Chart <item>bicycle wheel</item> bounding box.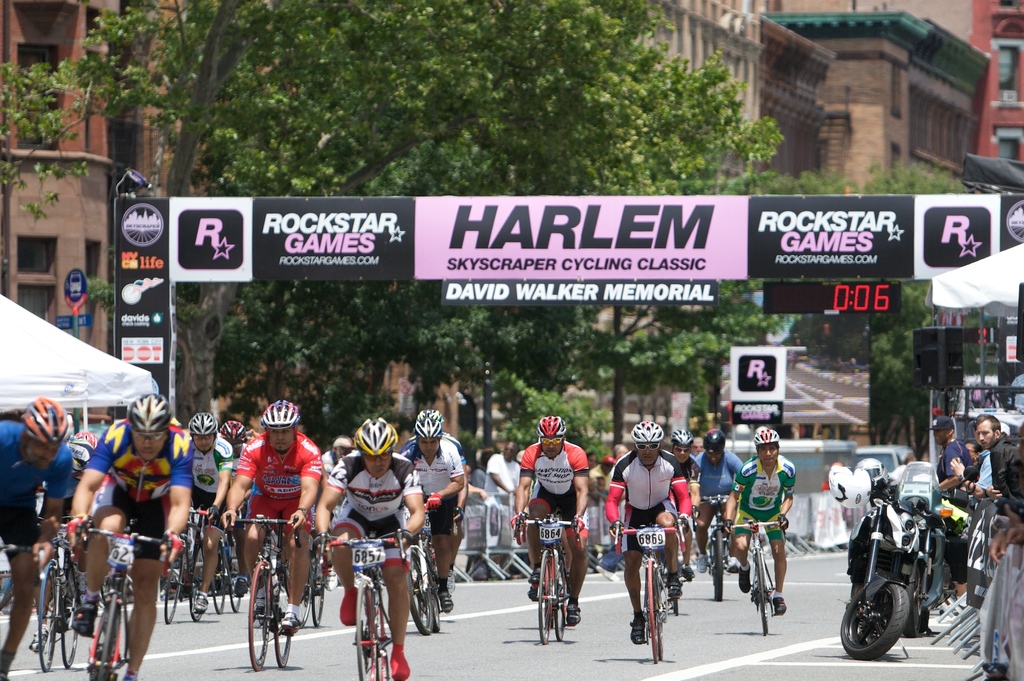
Charted: {"left": 292, "top": 588, "right": 307, "bottom": 624}.
